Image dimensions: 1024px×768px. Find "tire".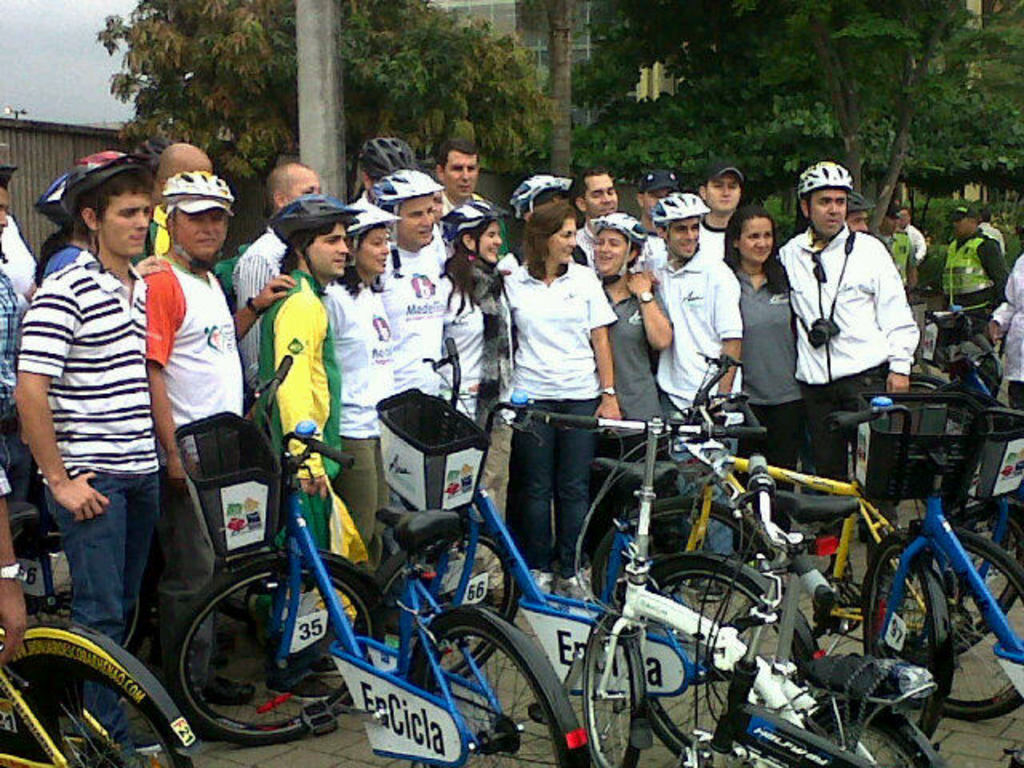
<region>858, 536, 938, 741</region>.
